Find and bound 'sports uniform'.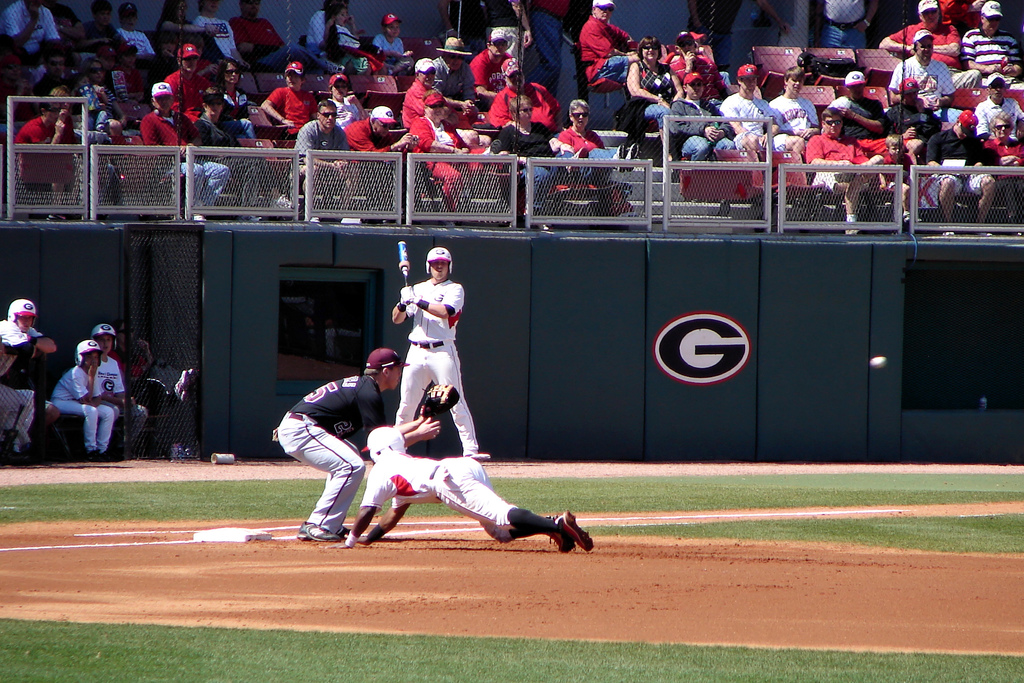
Bound: 113:22:155:54.
